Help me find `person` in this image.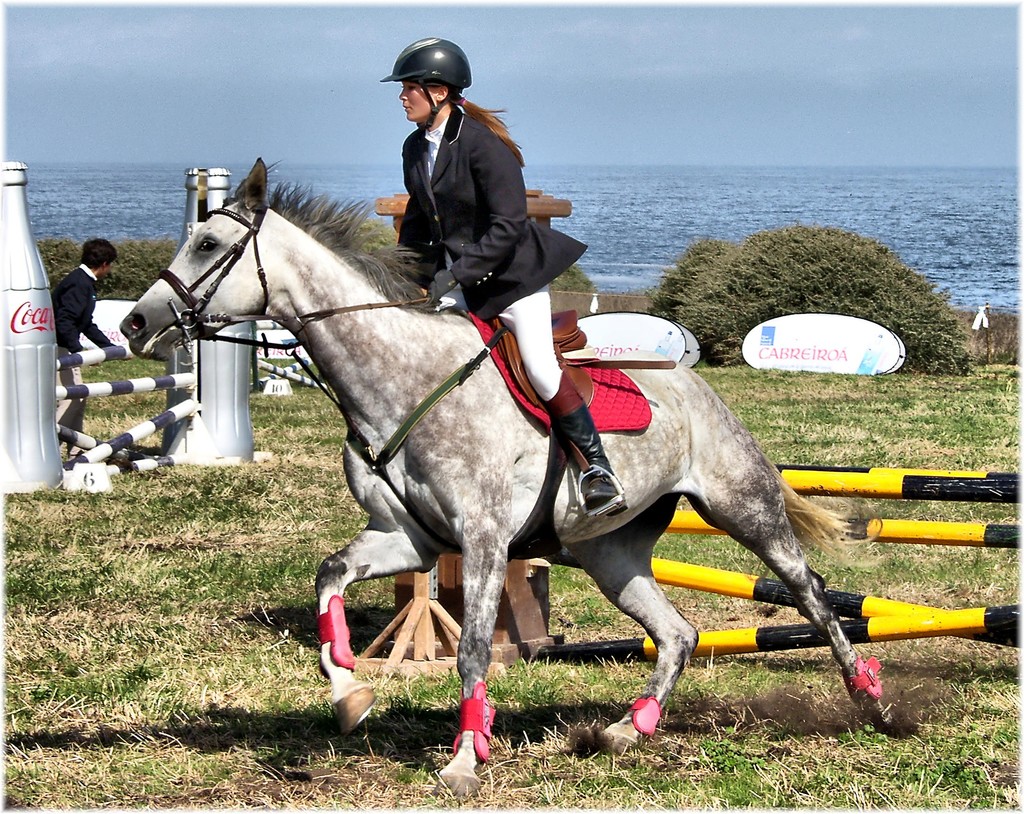
Found it: detection(51, 240, 121, 455).
